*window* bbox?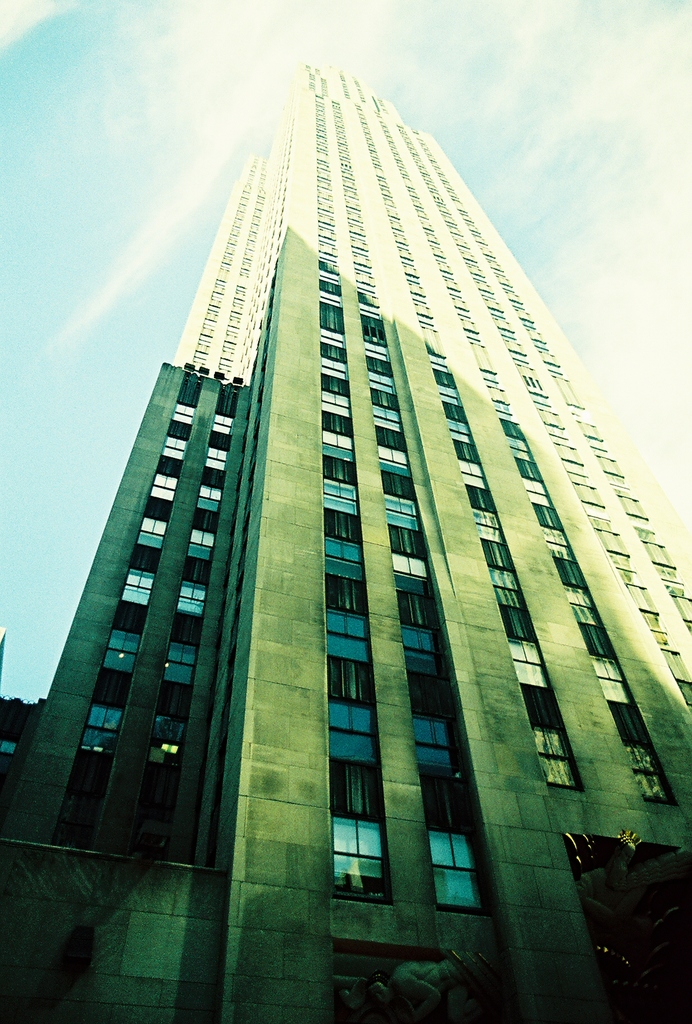
96 634 144 671
